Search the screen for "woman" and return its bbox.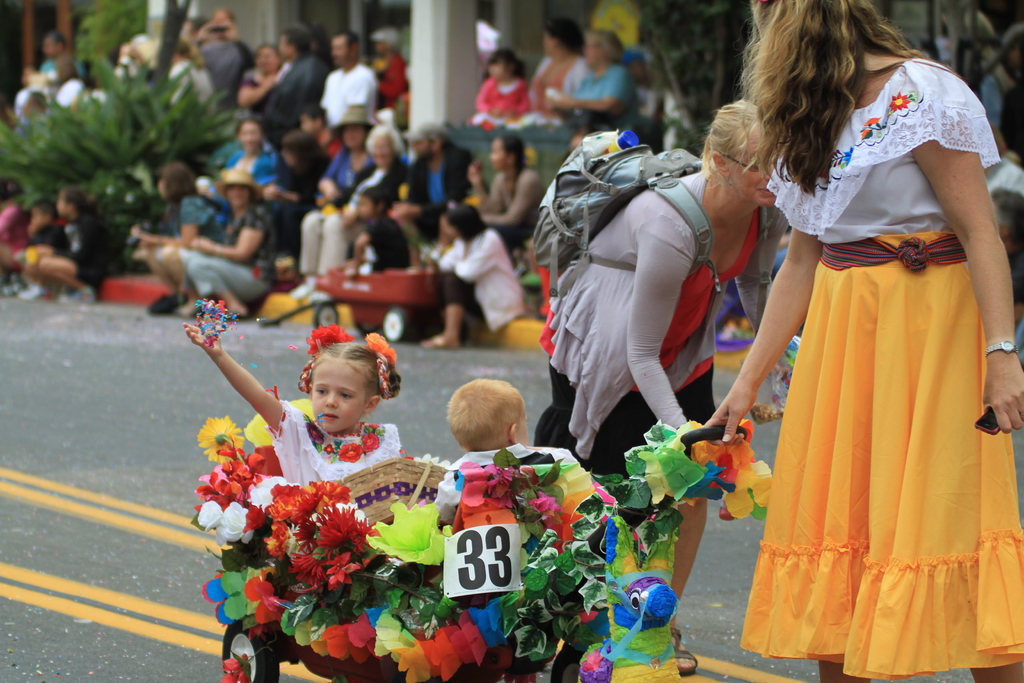
Found: bbox=[467, 129, 551, 256].
